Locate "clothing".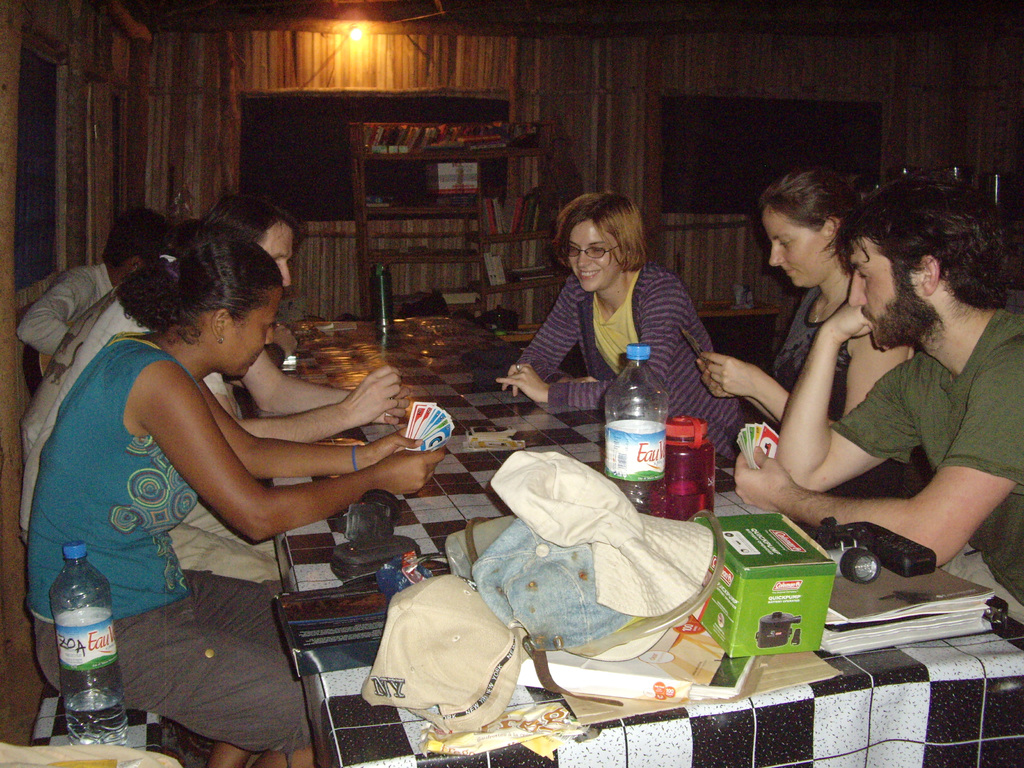
Bounding box: [22,328,202,621].
